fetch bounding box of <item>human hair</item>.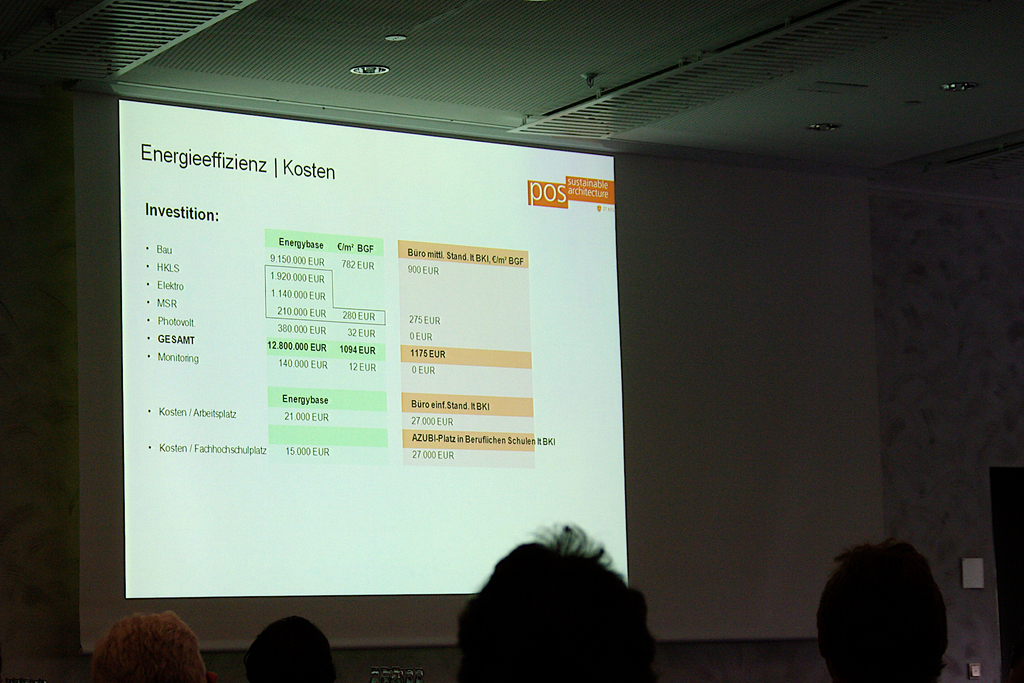
Bbox: box(244, 617, 341, 682).
